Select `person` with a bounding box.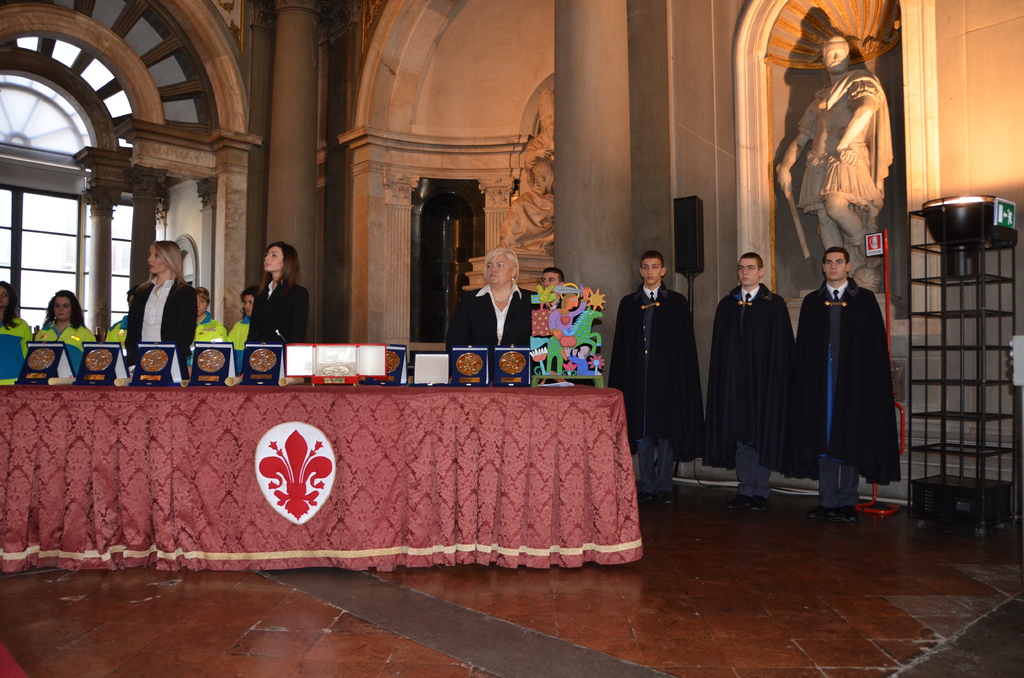
Rect(446, 243, 527, 350).
